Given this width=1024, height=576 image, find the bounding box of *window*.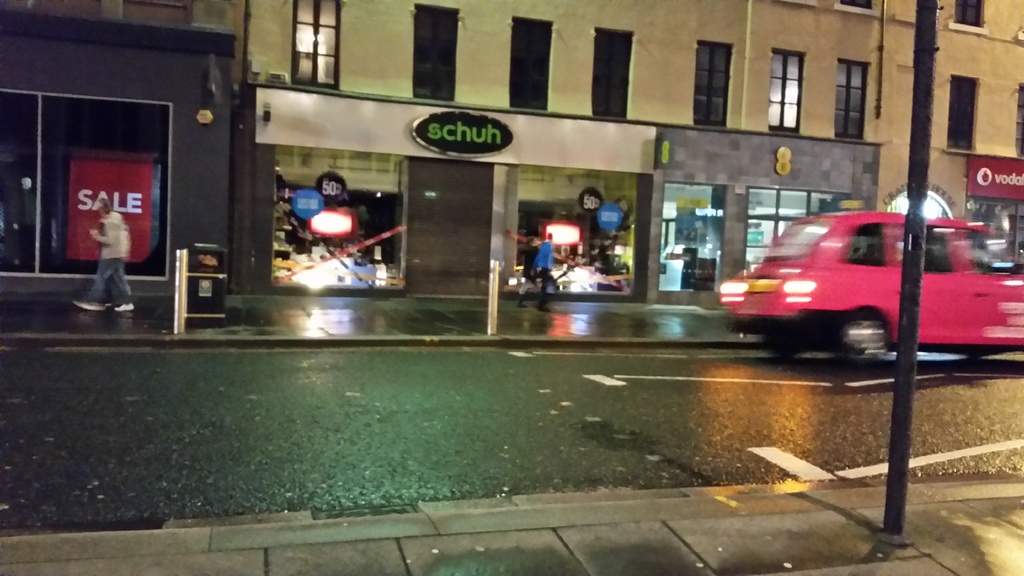
[586,19,636,118].
